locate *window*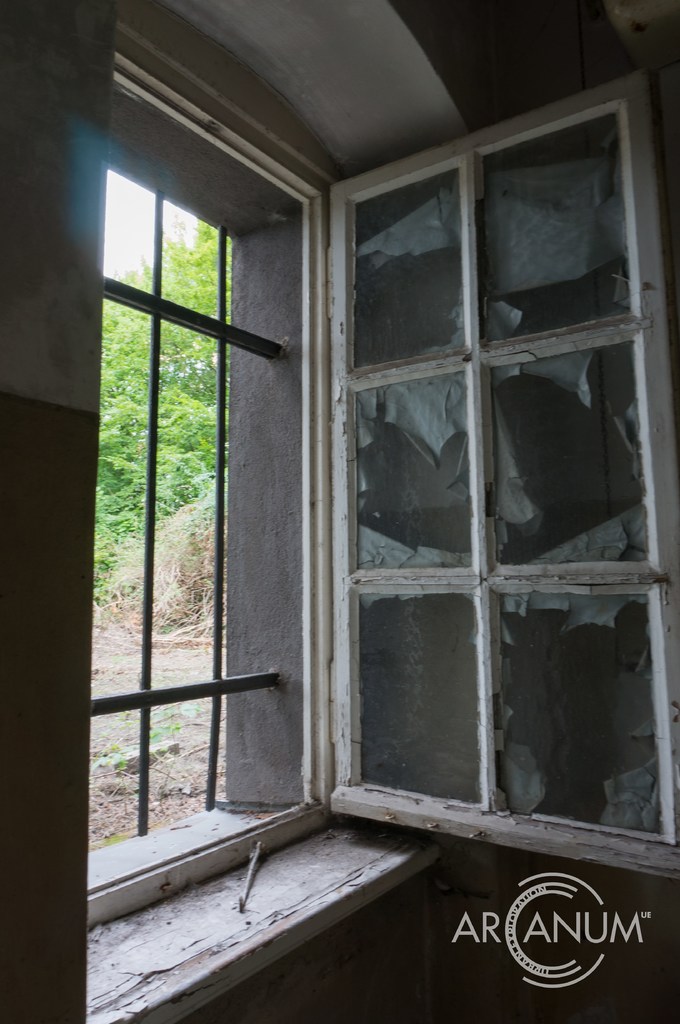
75/107/242/877
